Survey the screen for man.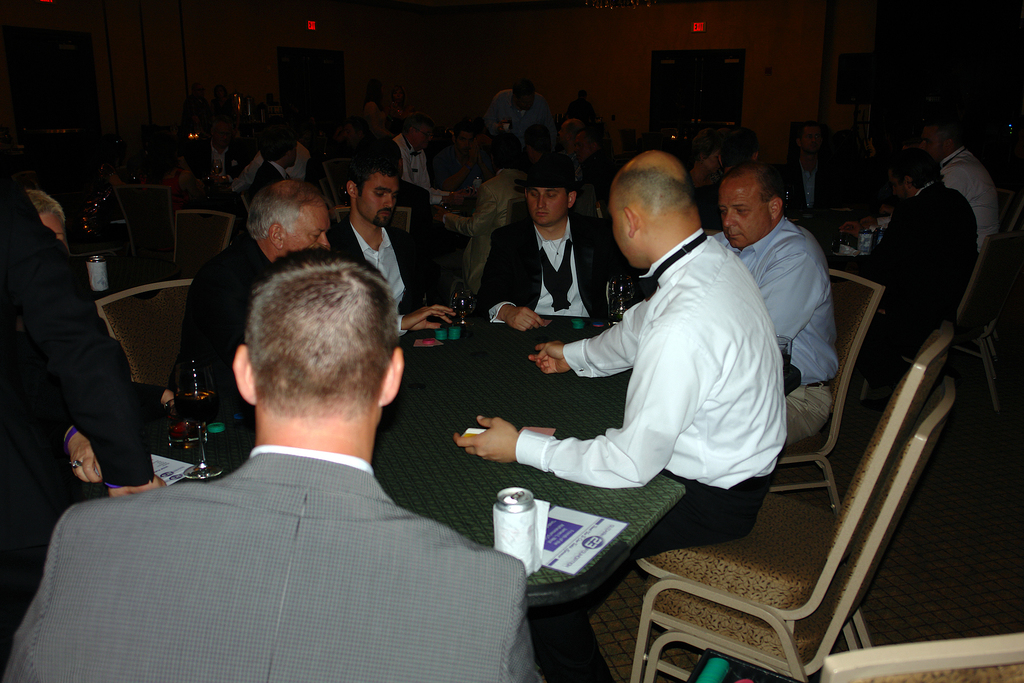
Survey found: box=[244, 125, 300, 197].
